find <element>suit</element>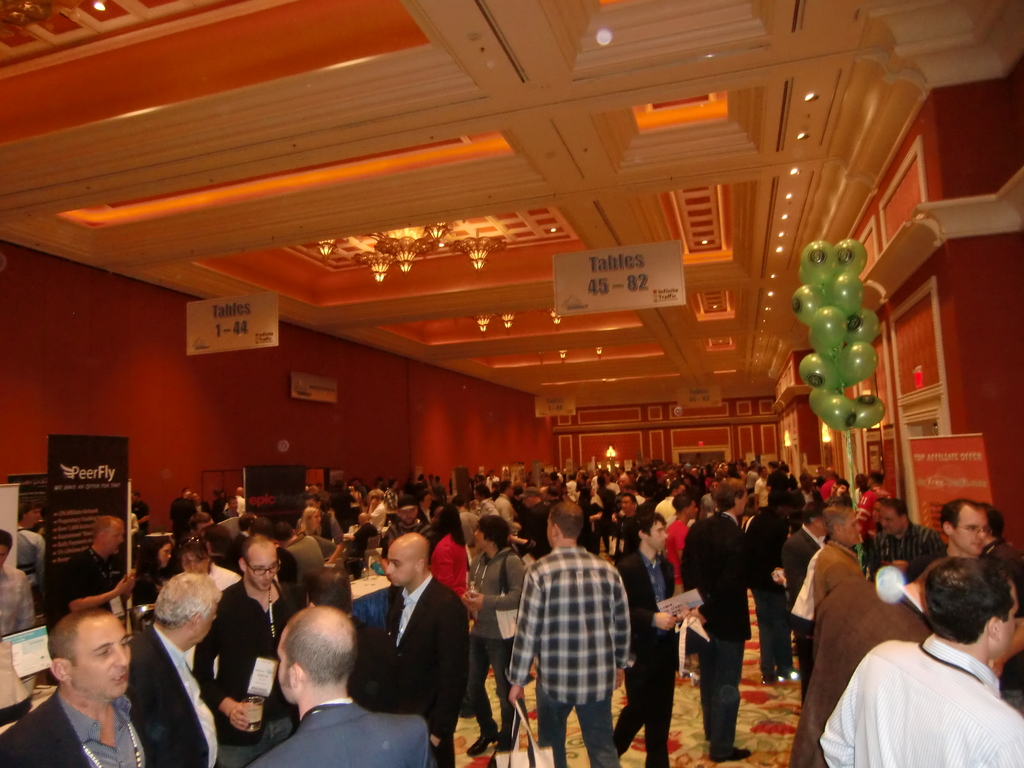
region(787, 573, 929, 767)
